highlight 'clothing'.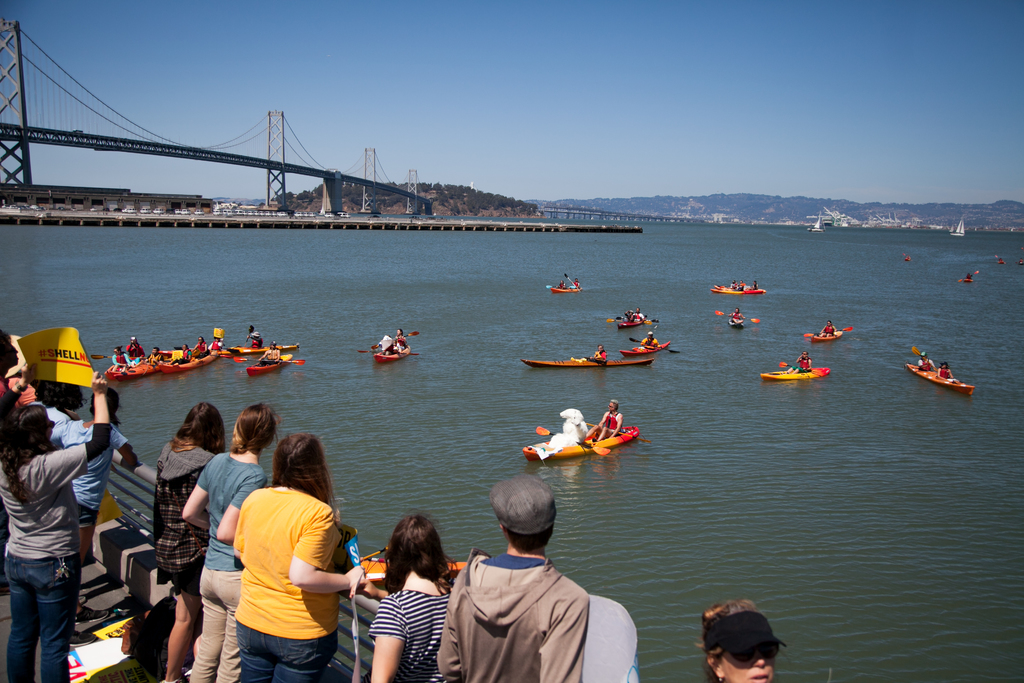
Highlighted region: [left=150, top=438, right=227, bottom=603].
